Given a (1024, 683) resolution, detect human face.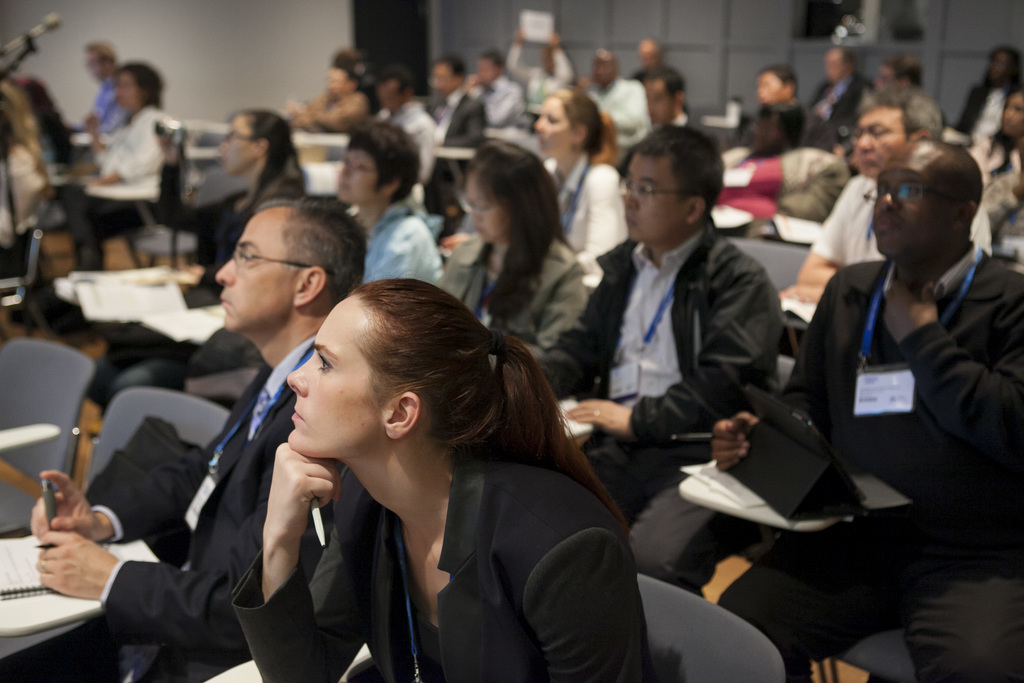
[428, 64, 451, 89].
